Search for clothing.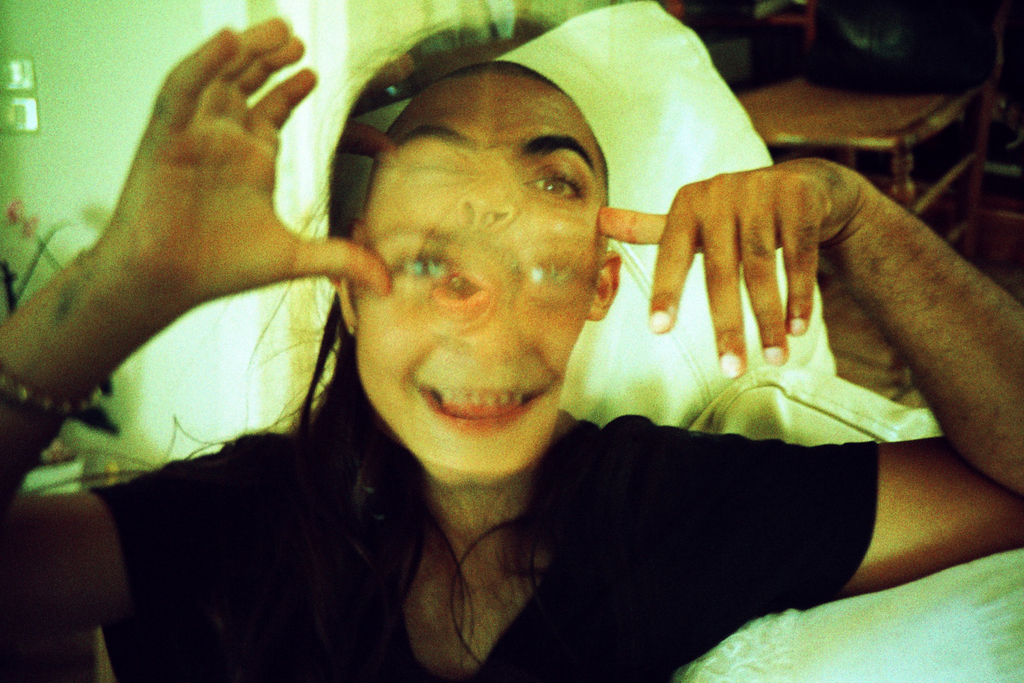
Found at [138,384,973,672].
